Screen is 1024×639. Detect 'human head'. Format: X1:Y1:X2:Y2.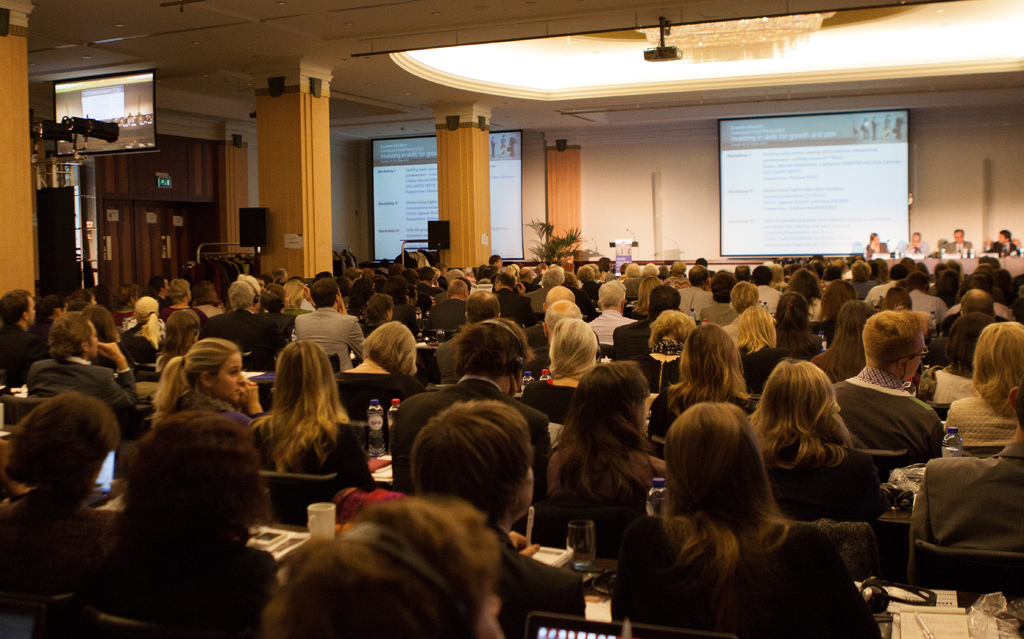
227:279:257:309.
